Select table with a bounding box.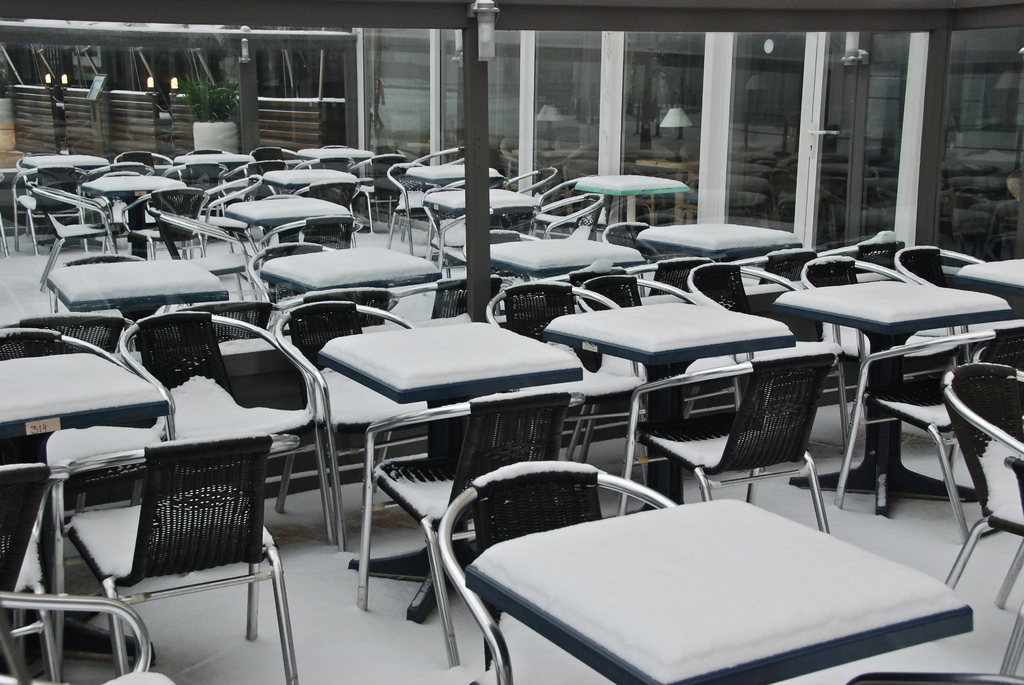
bbox(38, 255, 228, 313).
